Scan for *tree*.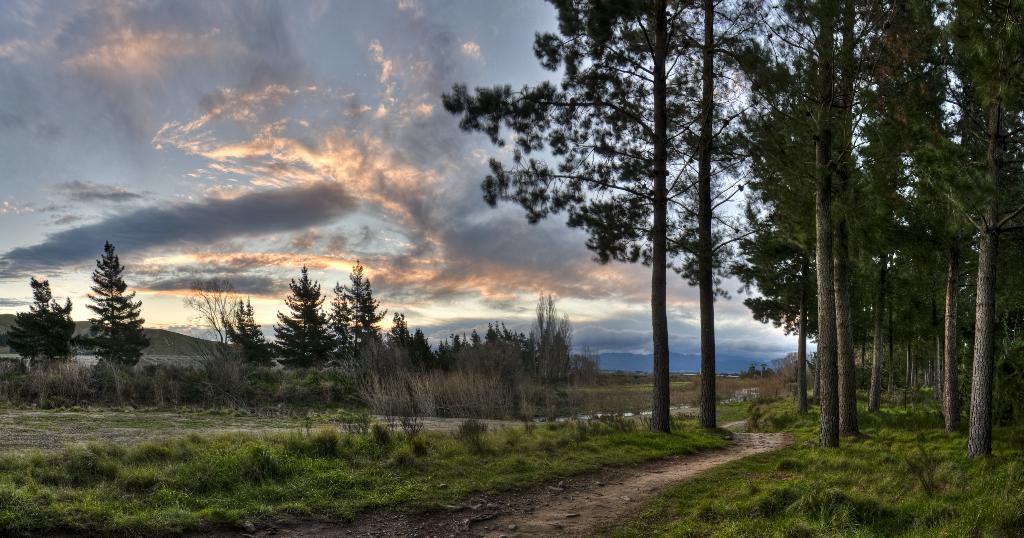
Scan result: 70, 232, 136, 375.
